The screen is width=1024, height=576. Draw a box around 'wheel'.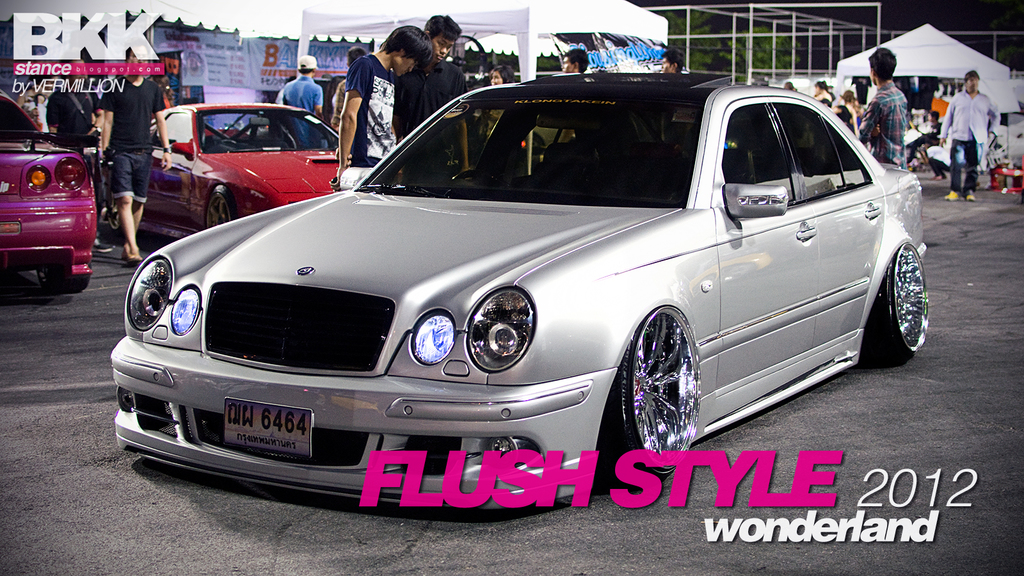
<box>35,266,90,295</box>.
